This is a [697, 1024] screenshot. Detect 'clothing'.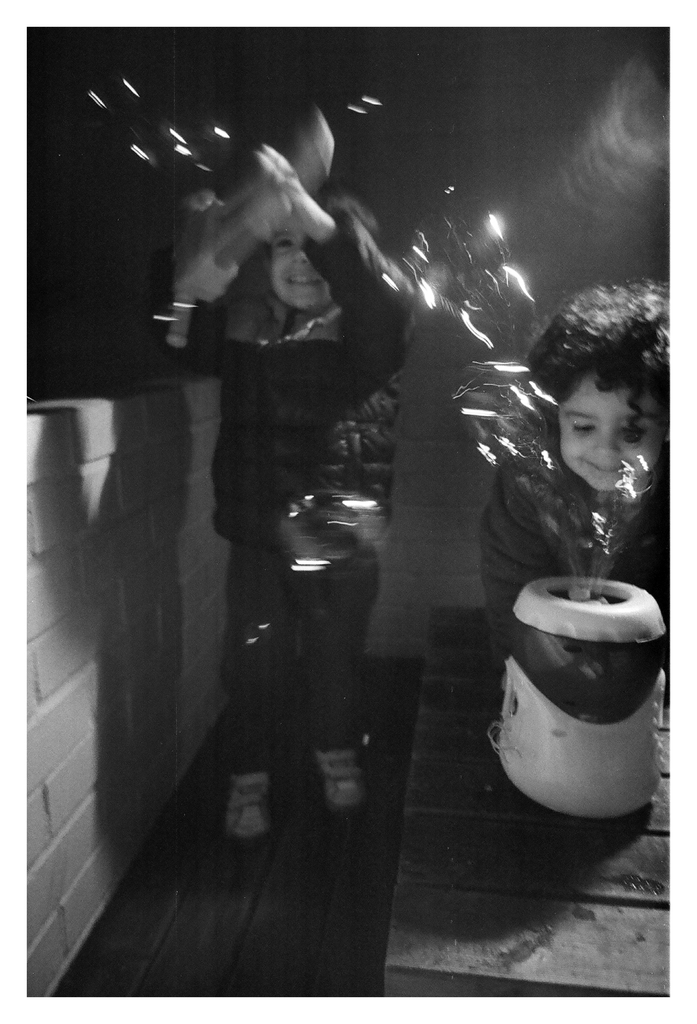
crop(476, 419, 696, 692).
